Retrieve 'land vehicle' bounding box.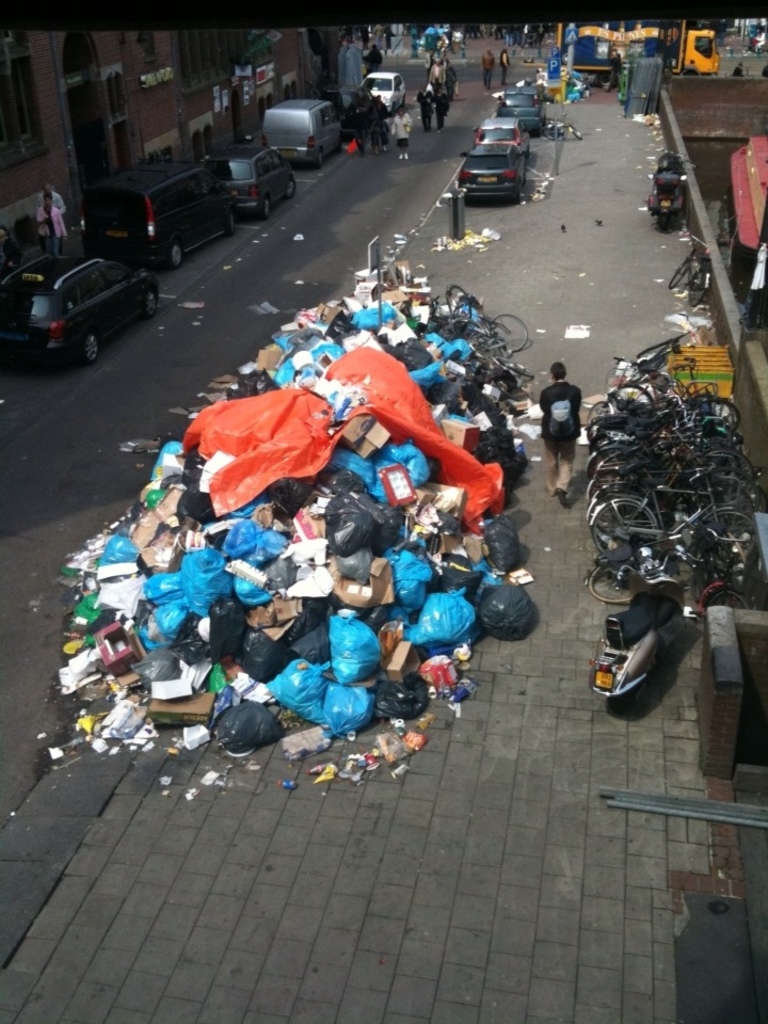
Bounding box: select_region(4, 225, 158, 351).
